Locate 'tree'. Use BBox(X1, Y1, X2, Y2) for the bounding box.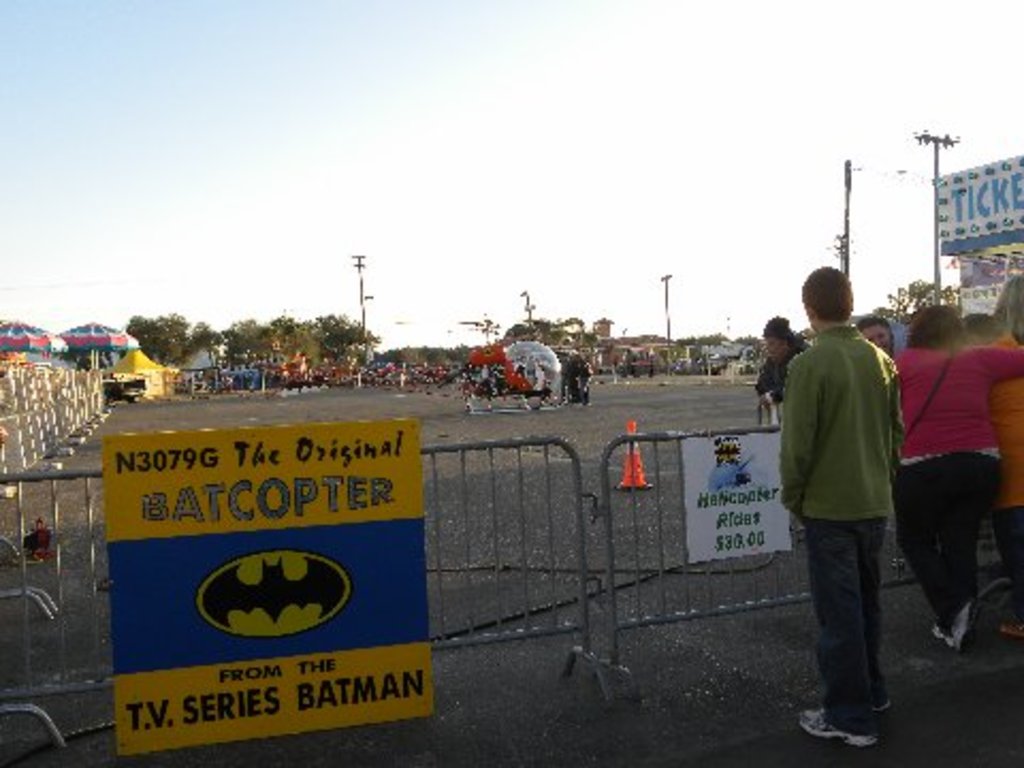
BBox(491, 322, 535, 348).
